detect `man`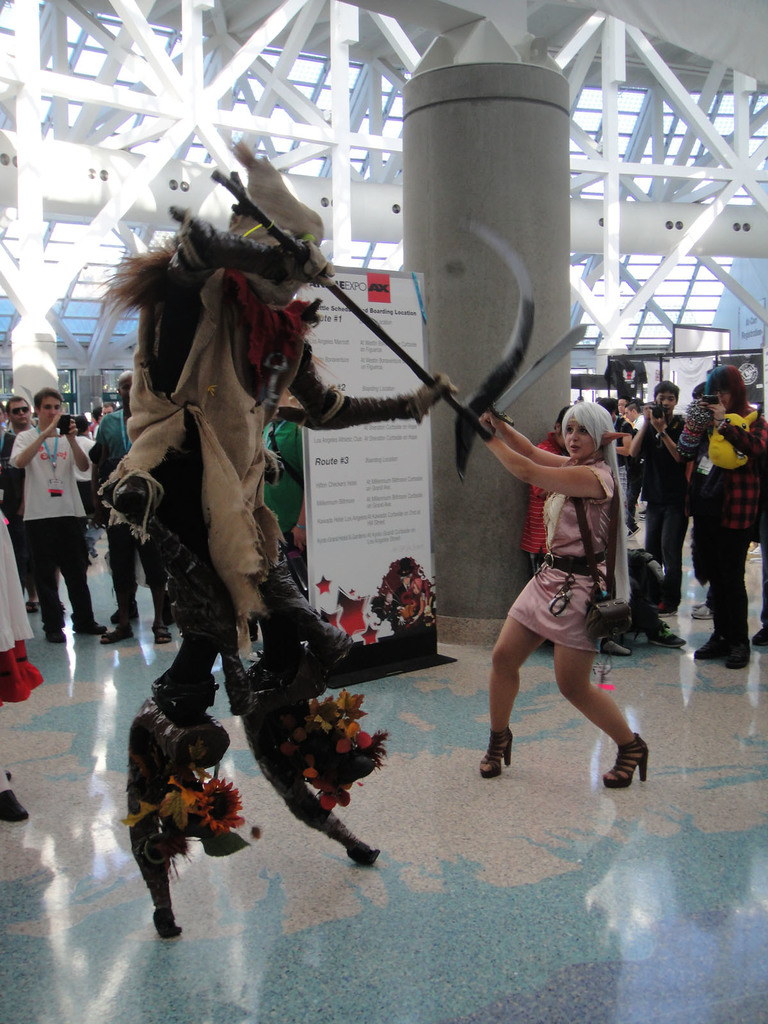
[left=93, top=371, right=175, bottom=644]
